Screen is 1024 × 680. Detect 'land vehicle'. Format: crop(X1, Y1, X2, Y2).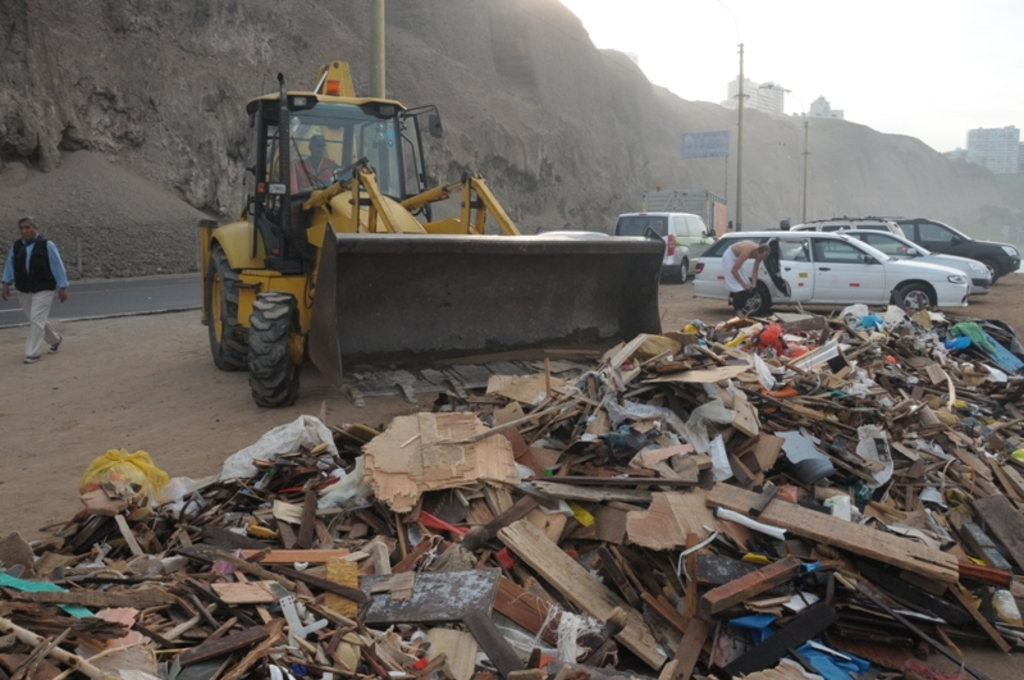
crop(640, 187, 733, 241).
